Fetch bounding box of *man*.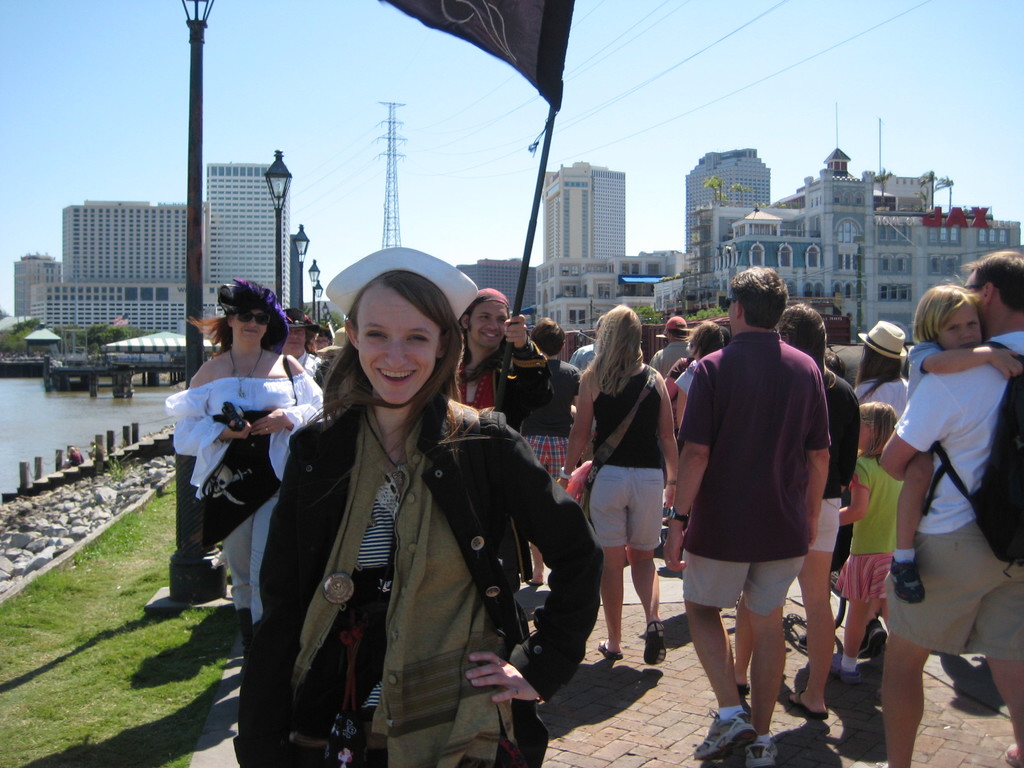
Bbox: <box>877,244,1023,767</box>.
